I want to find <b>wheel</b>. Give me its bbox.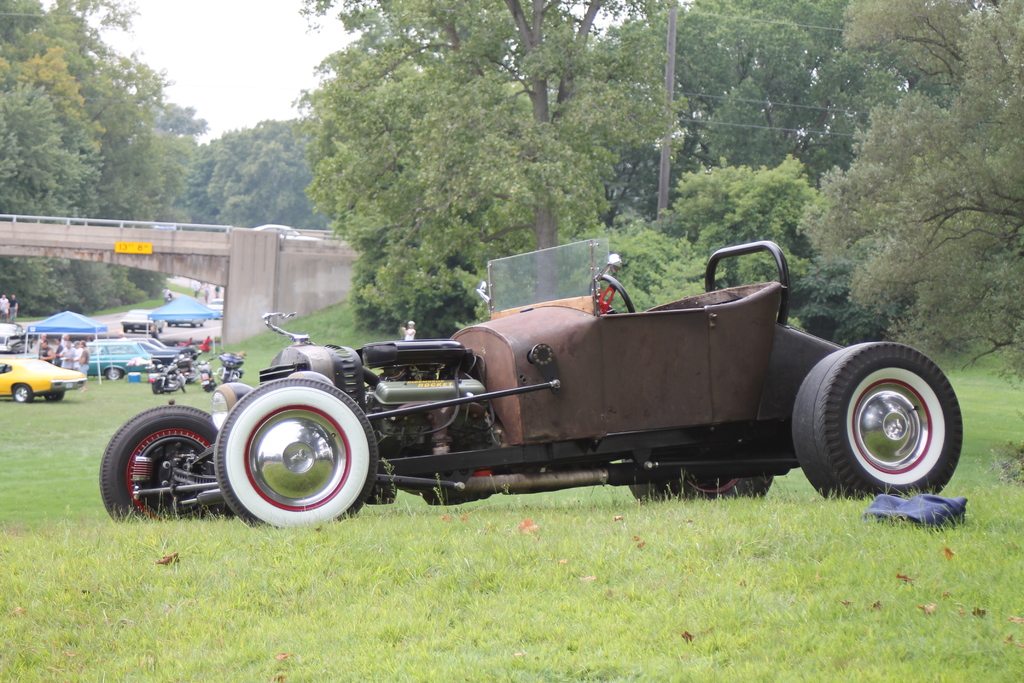
<box>164,324,169,328</box>.
